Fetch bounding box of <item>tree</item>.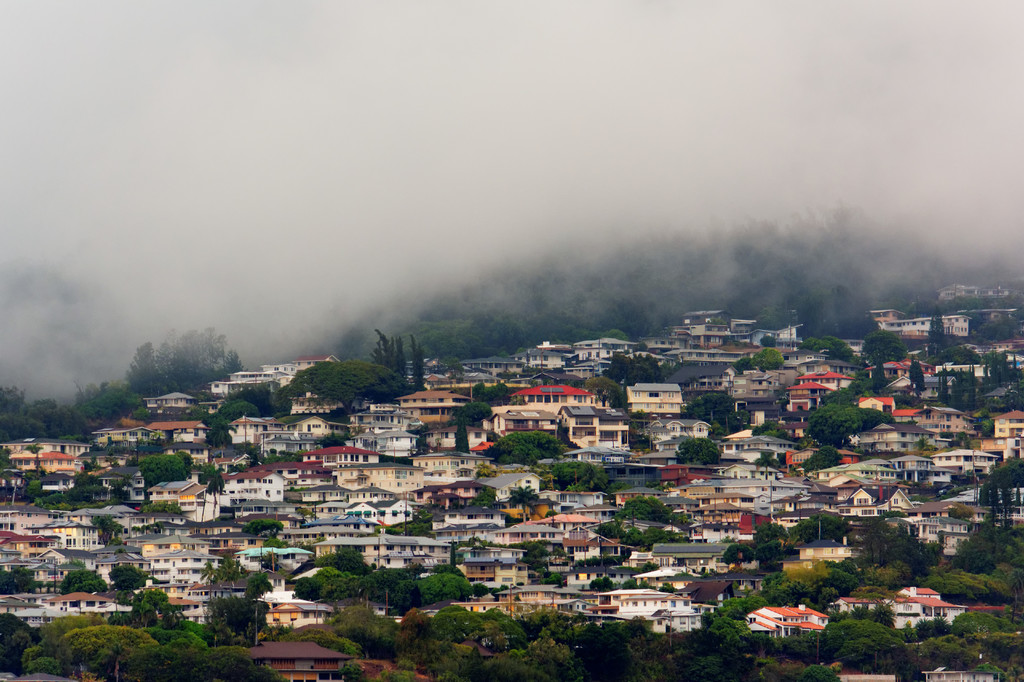
Bbox: locate(681, 390, 734, 422).
